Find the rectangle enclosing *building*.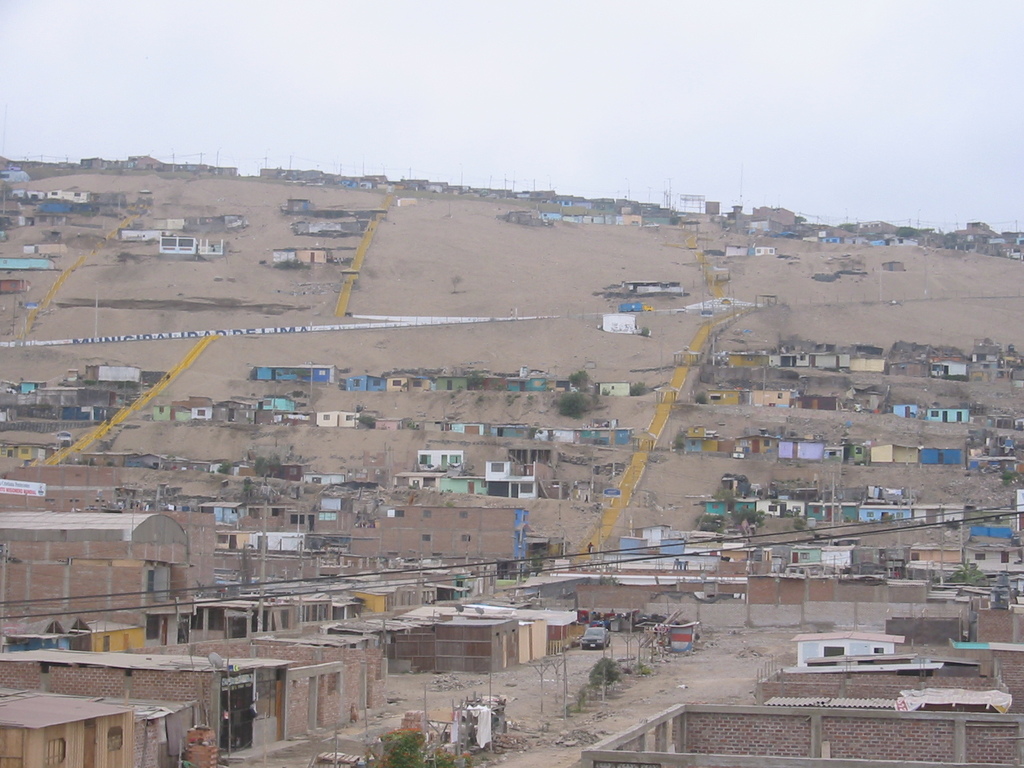
rect(0, 515, 197, 649).
